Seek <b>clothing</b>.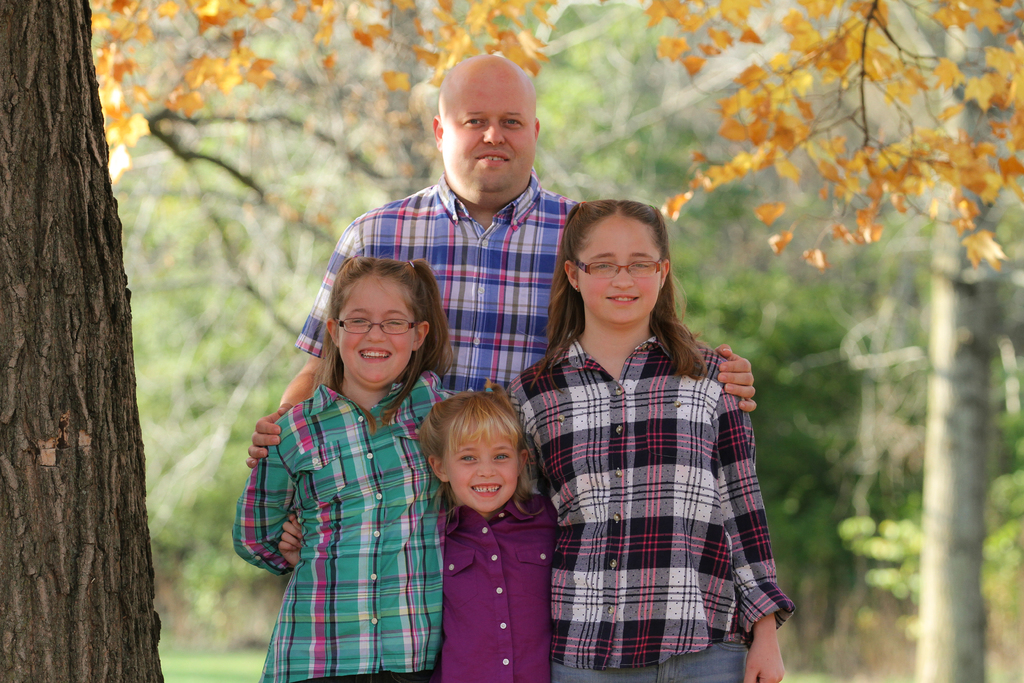
<region>435, 488, 556, 682</region>.
